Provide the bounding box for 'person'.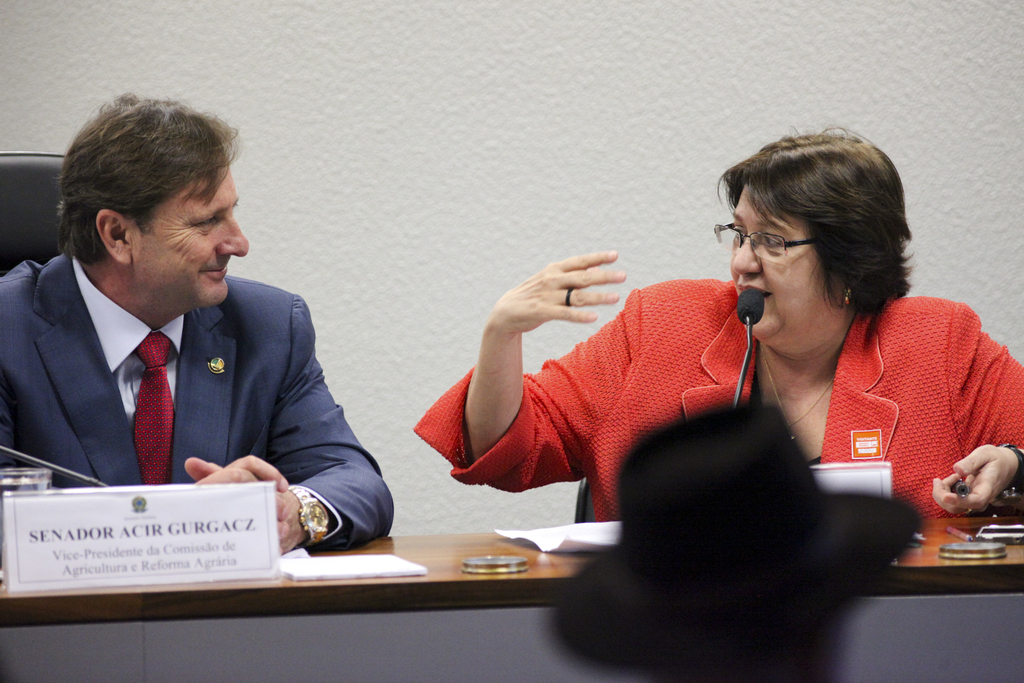
Rect(0, 89, 393, 555).
